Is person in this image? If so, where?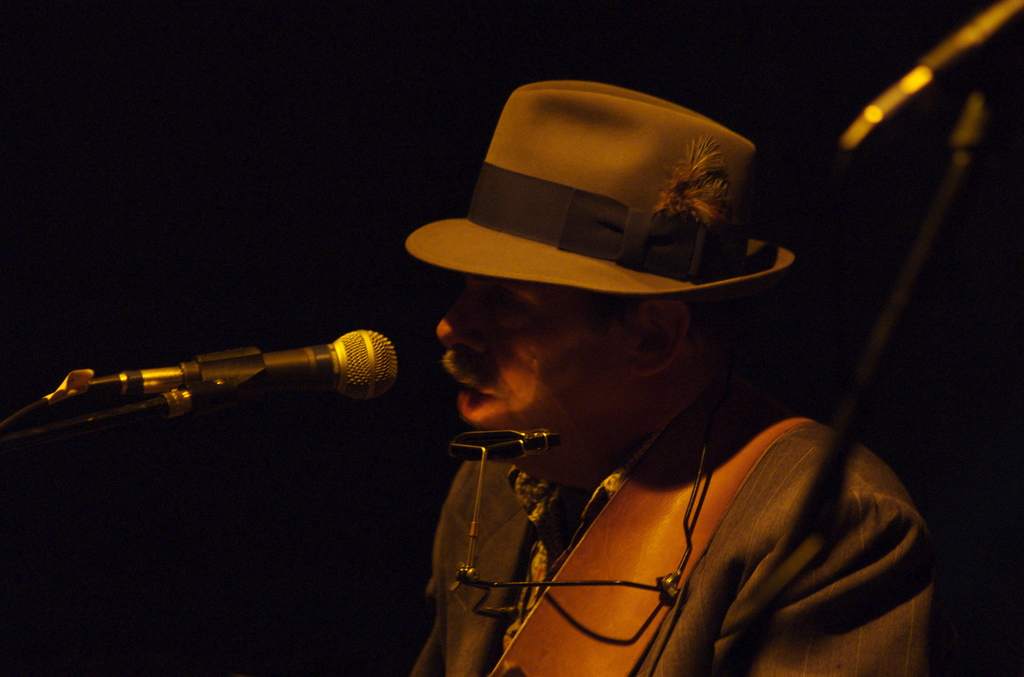
Yes, at 406 76 938 676.
